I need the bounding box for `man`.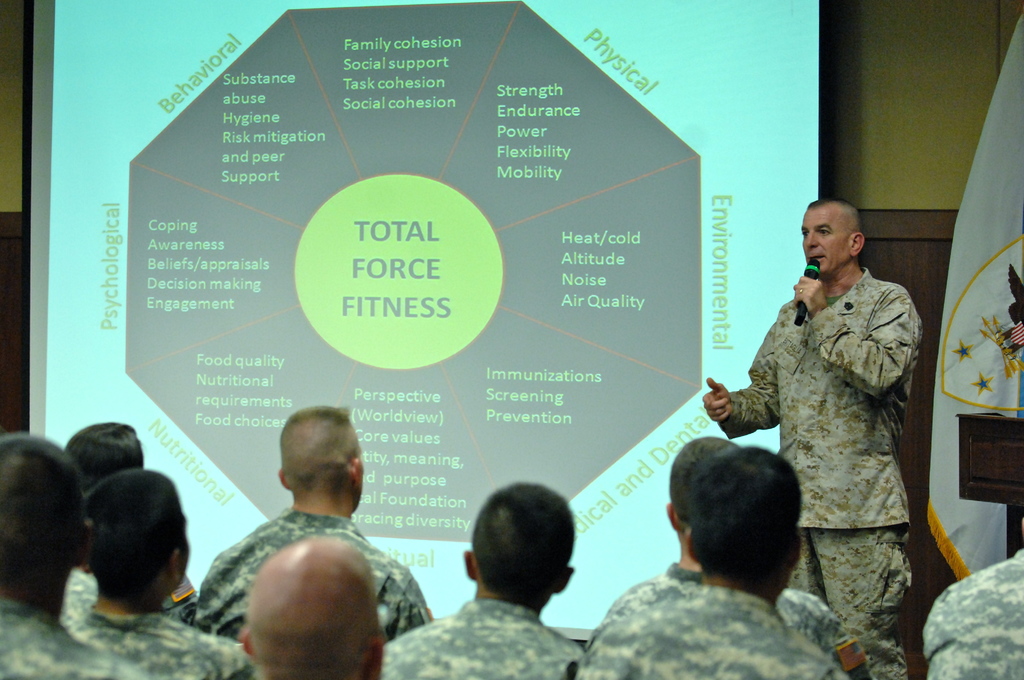
Here it is: pyautogui.locateOnScreen(916, 542, 1023, 679).
